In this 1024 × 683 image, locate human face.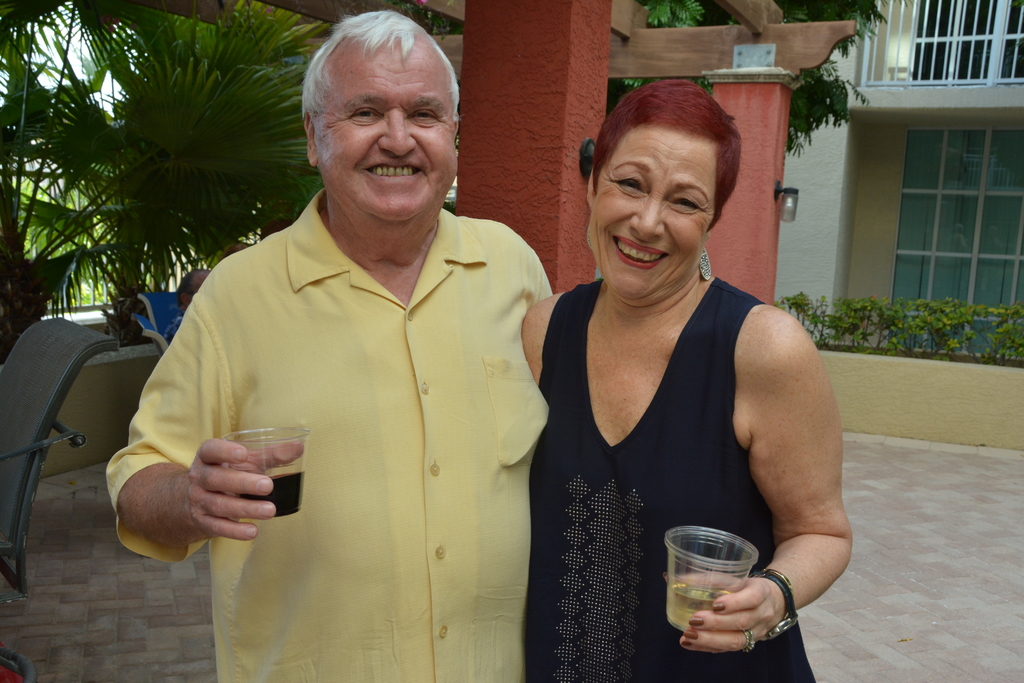
Bounding box: BBox(593, 124, 722, 293).
